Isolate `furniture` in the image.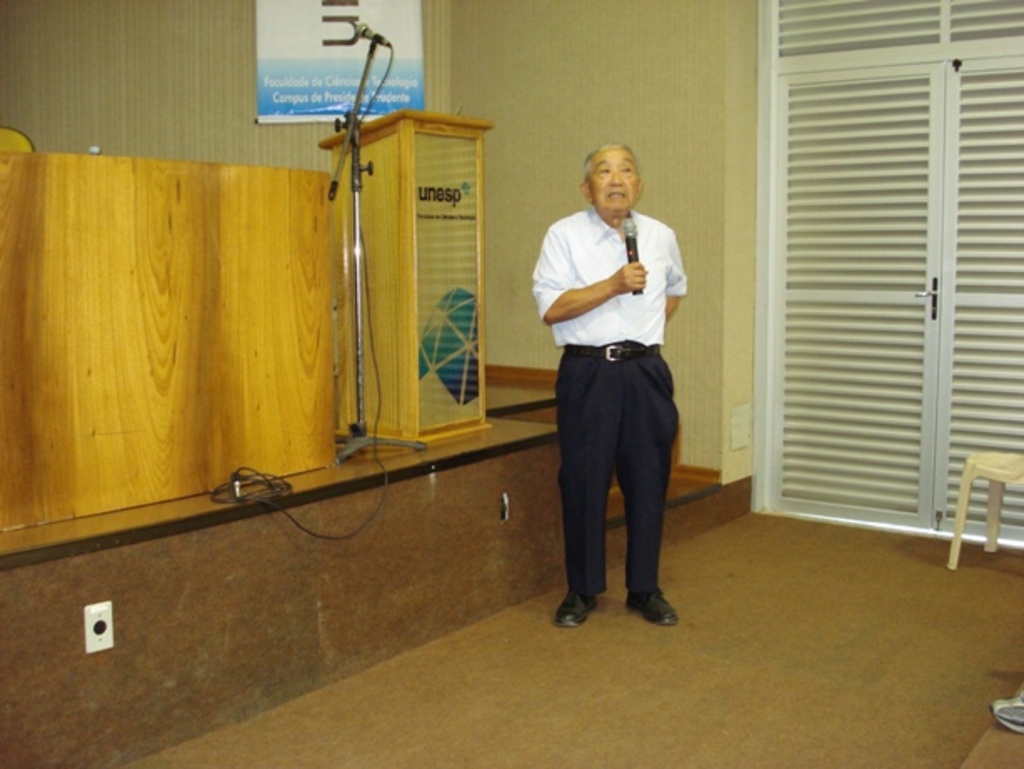
Isolated region: Rect(329, 107, 492, 427).
